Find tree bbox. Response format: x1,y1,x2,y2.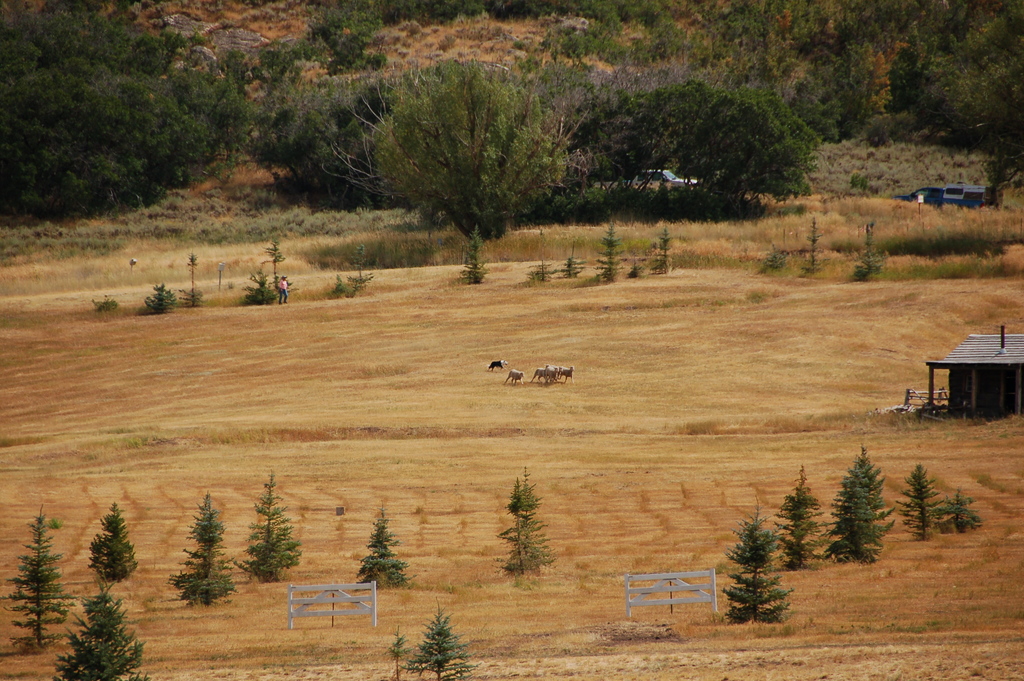
325,272,356,303.
